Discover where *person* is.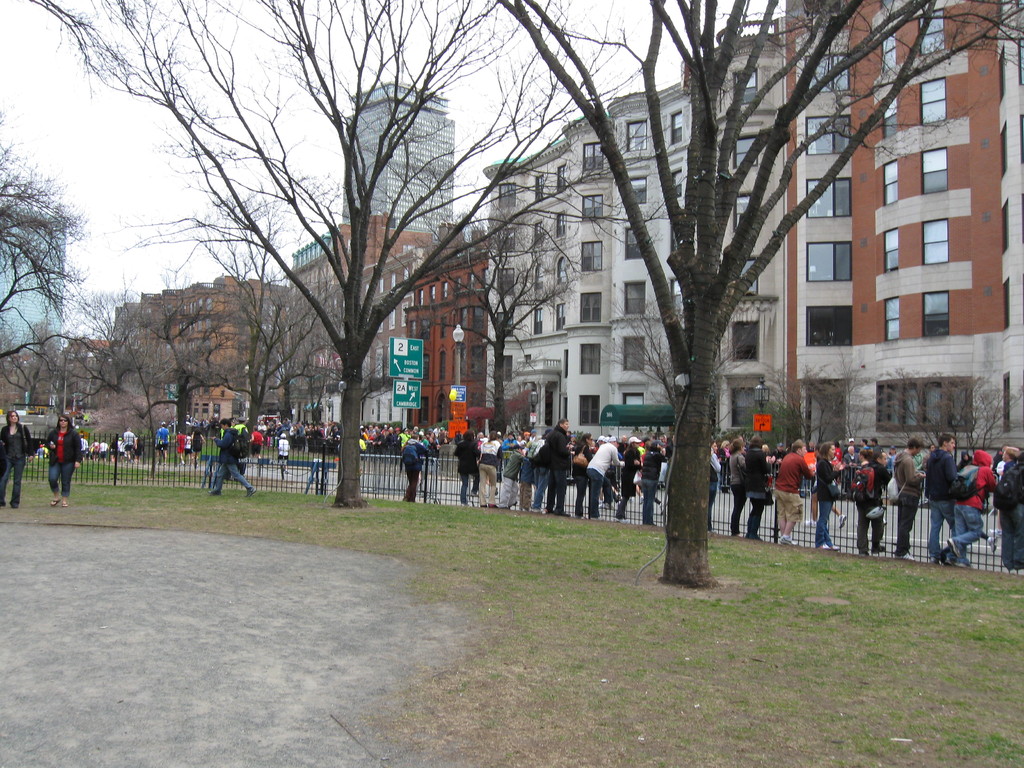
Discovered at 925, 434, 961, 562.
